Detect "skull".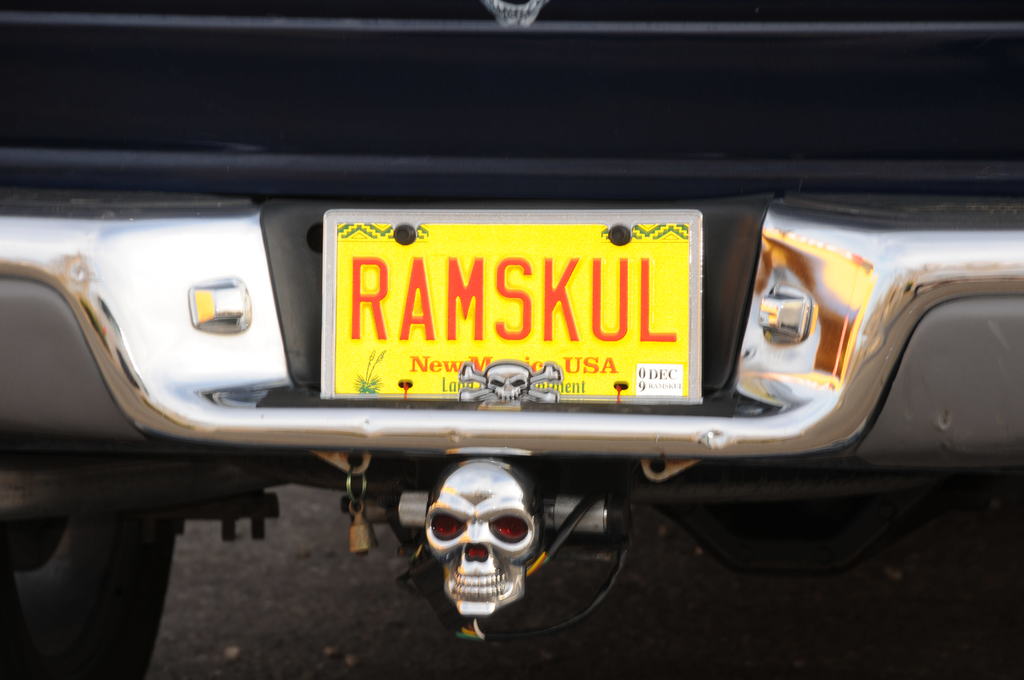
Detected at 416 451 547 630.
